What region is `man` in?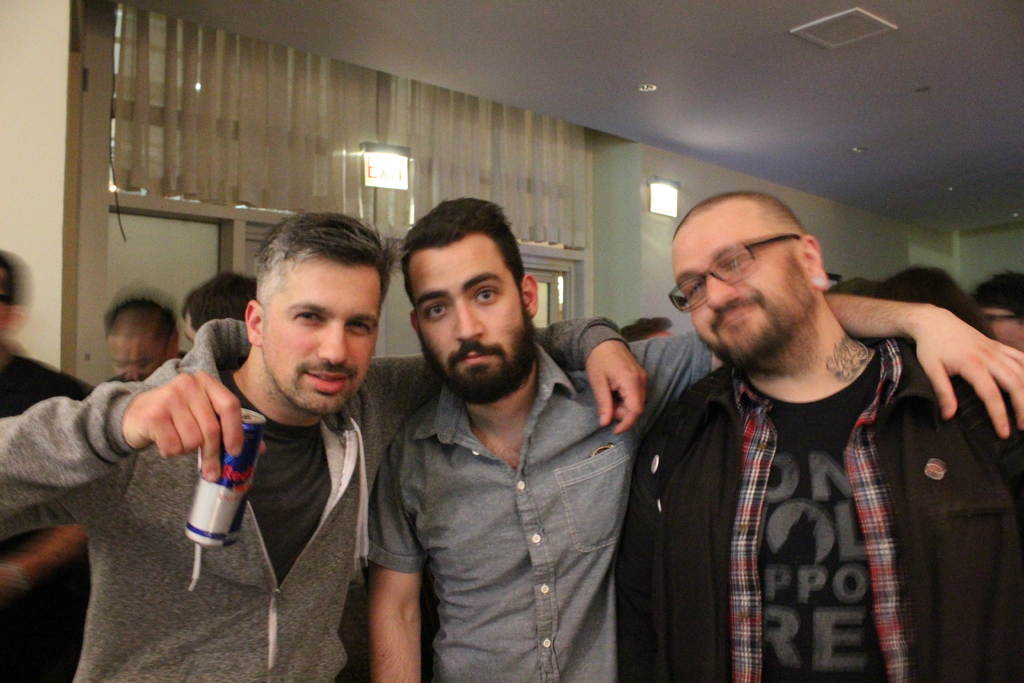
region(0, 249, 86, 682).
